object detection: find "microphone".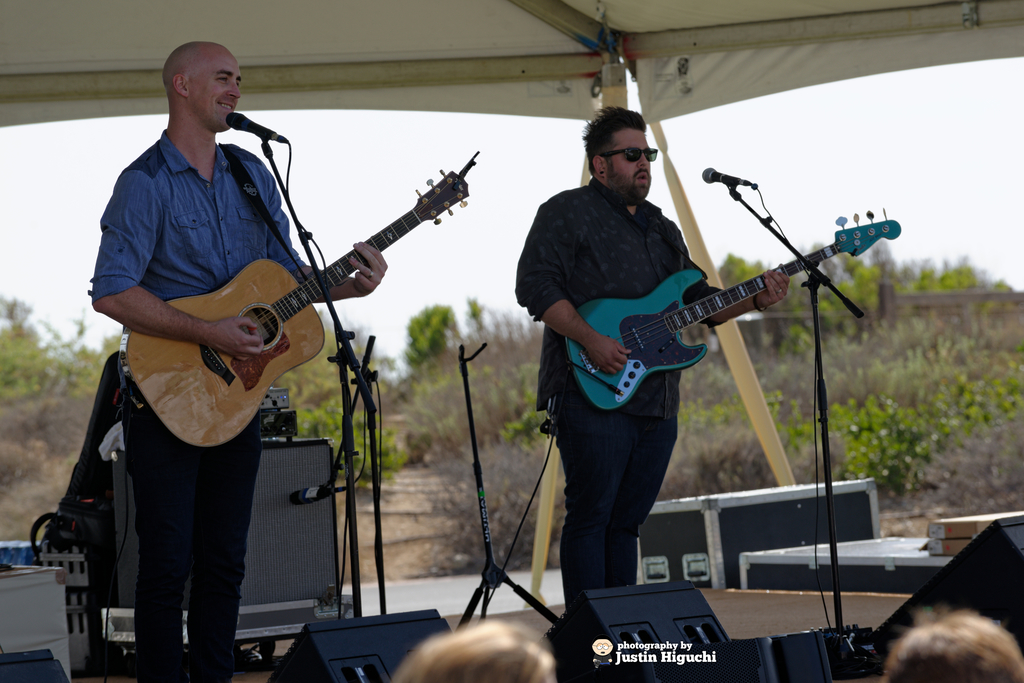
694, 163, 755, 192.
